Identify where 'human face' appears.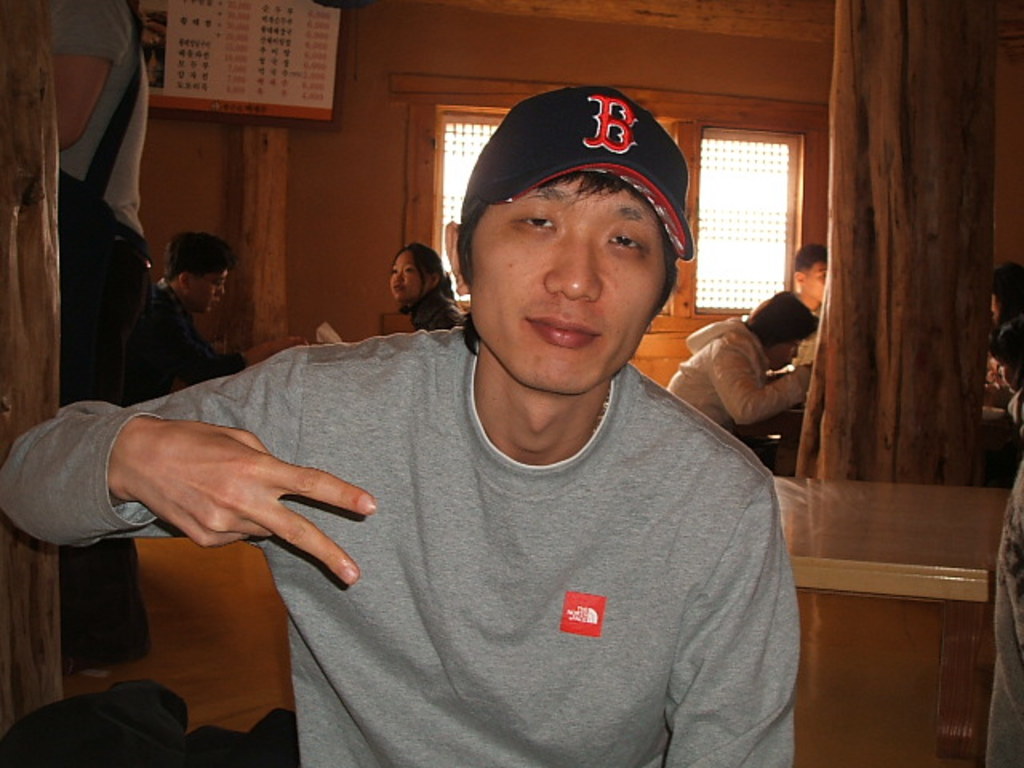
Appears at [808,256,829,302].
